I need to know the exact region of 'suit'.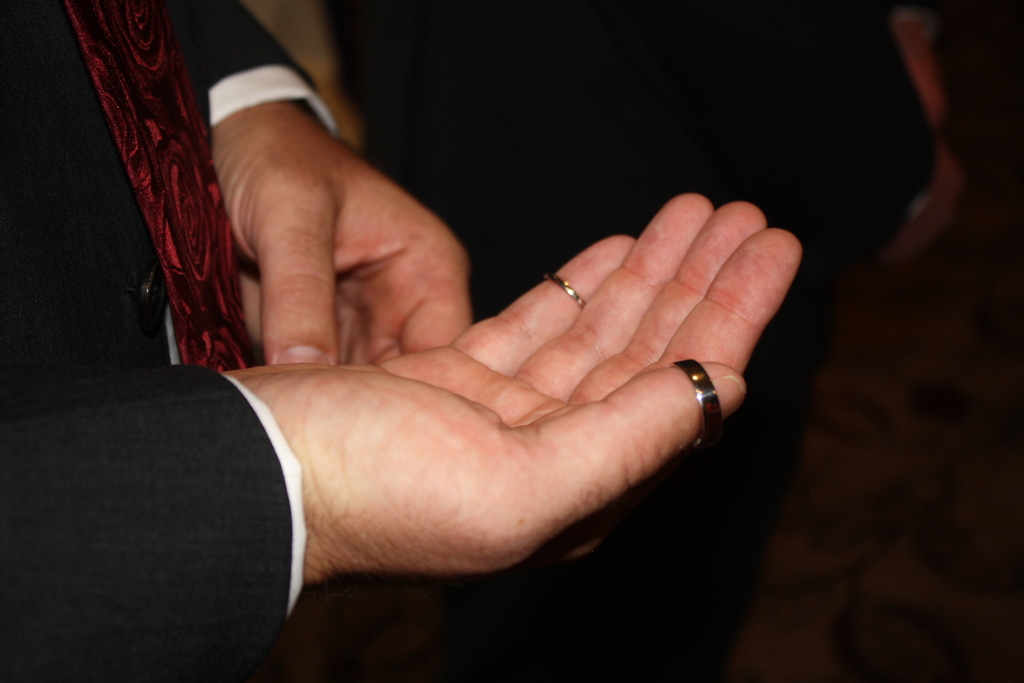
Region: <box>1,0,351,681</box>.
